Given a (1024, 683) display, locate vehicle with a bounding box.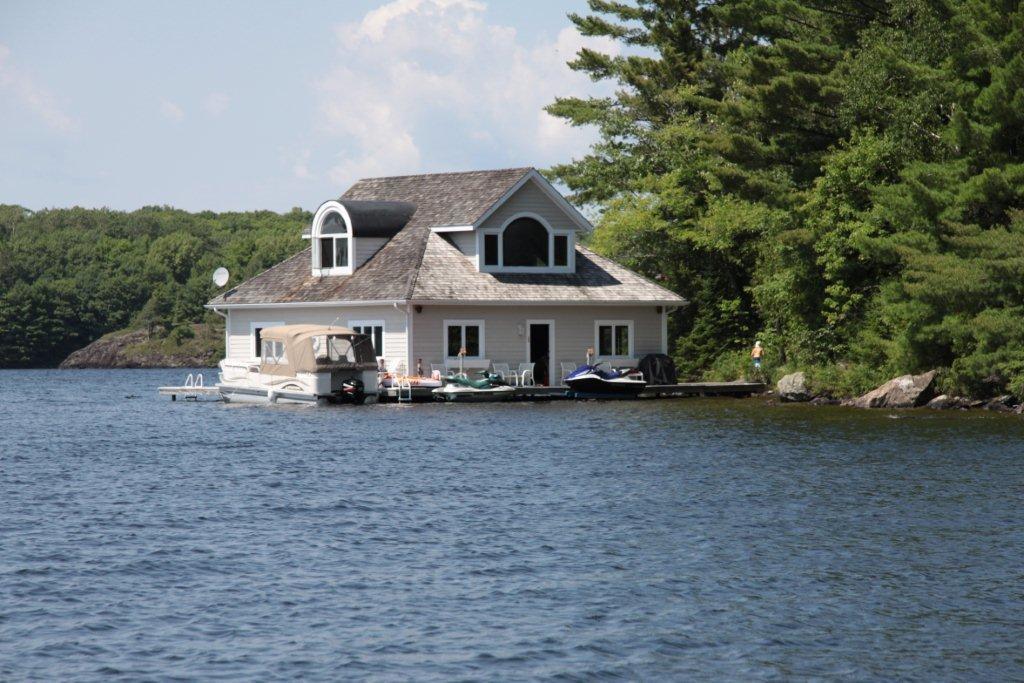
Located: select_region(433, 374, 523, 399).
